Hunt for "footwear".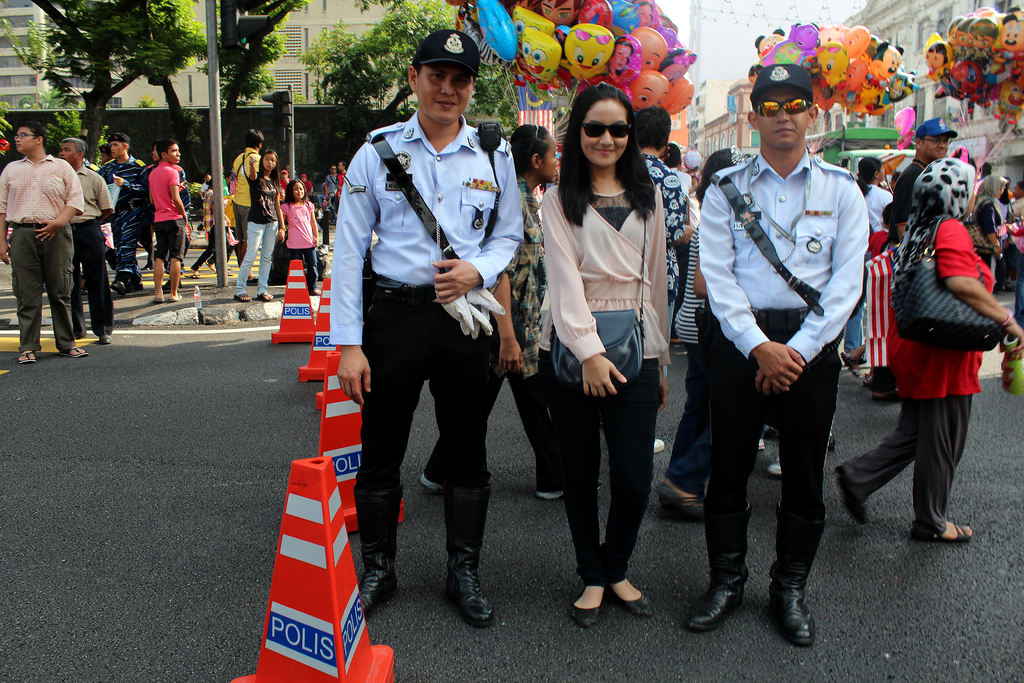
Hunted down at rect(842, 469, 870, 529).
